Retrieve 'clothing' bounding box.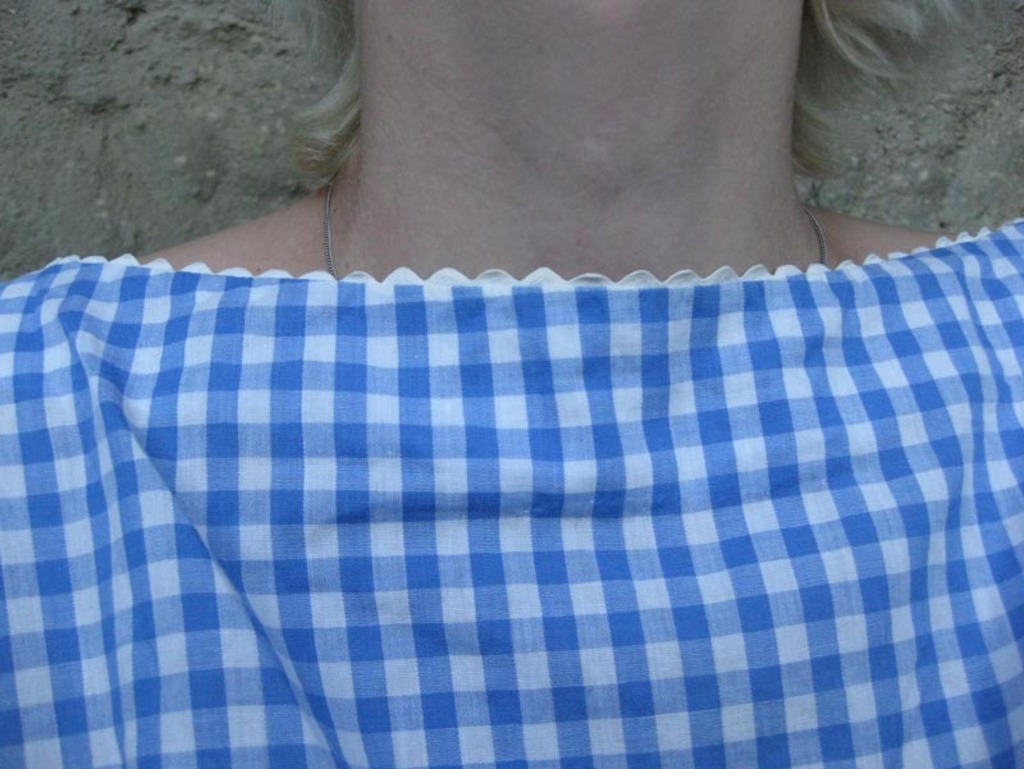
Bounding box: [left=0, top=214, right=1023, bottom=768].
